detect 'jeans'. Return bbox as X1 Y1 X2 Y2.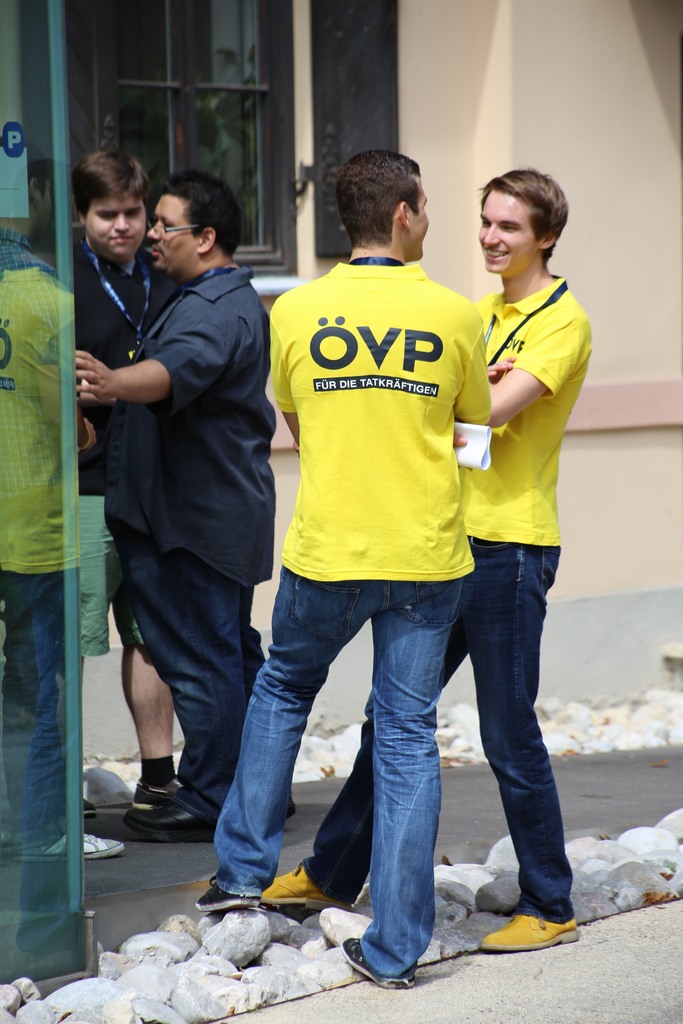
116 510 311 822.
